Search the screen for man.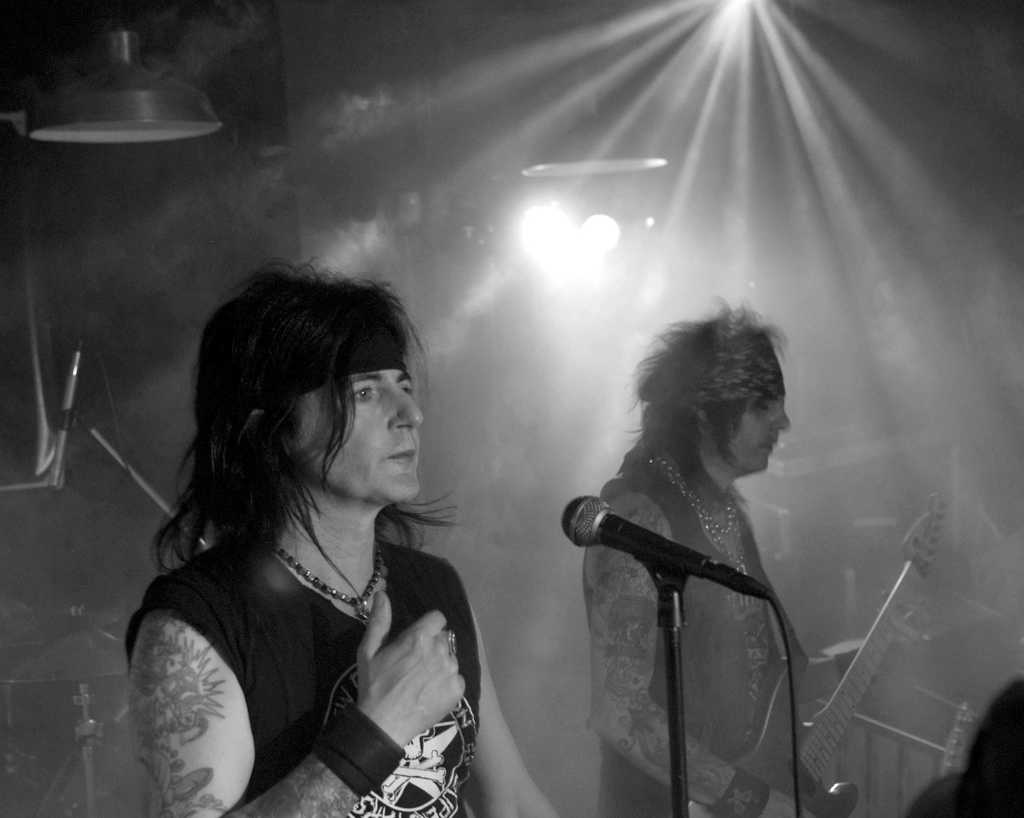
Found at <region>579, 305, 833, 817</region>.
